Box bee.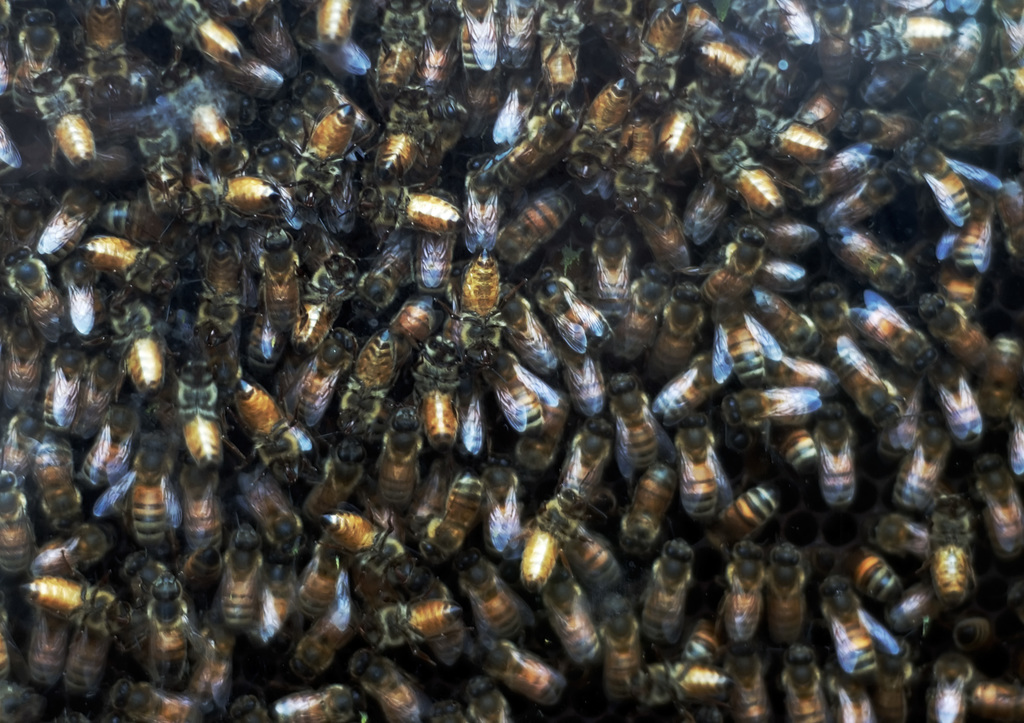
crop(203, 6, 280, 95).
